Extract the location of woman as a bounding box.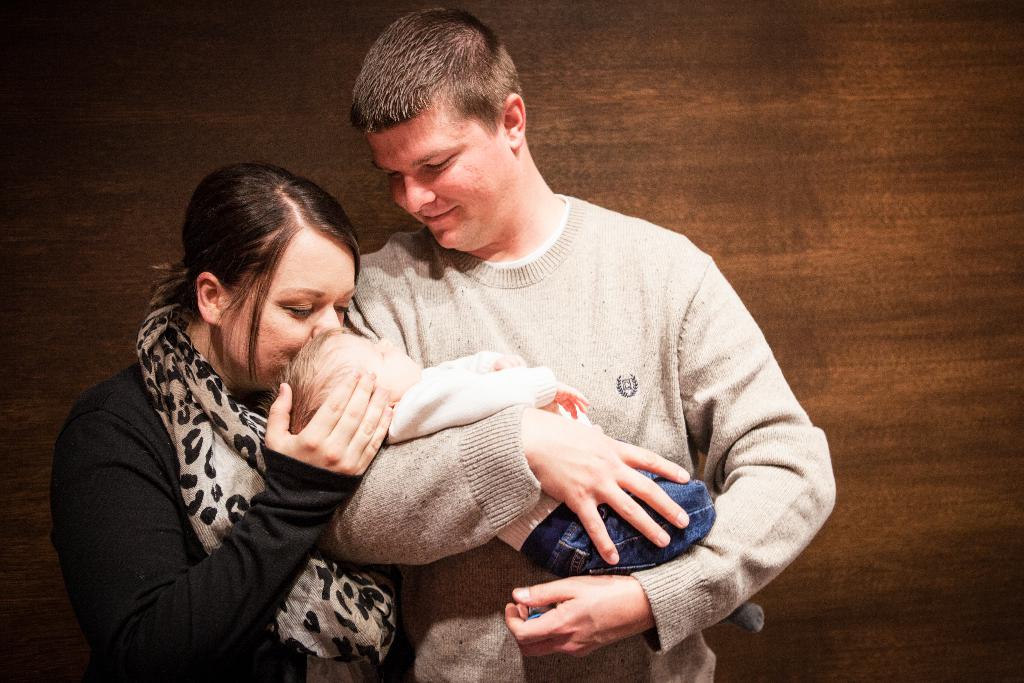
[55,160,417,682].
